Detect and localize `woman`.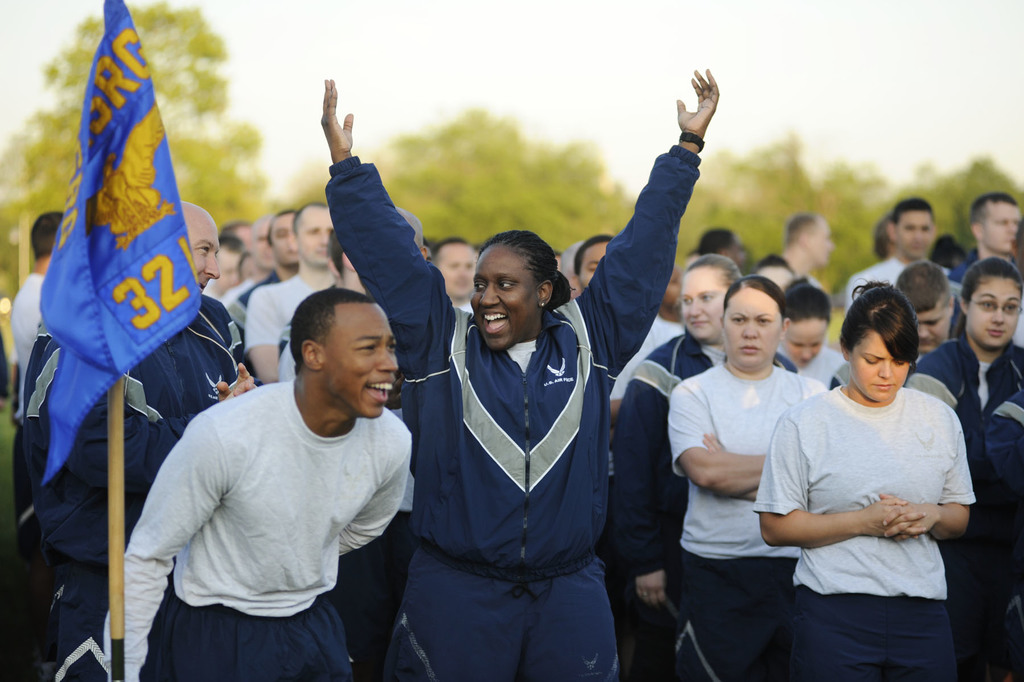
Localized at locate(755, 251, 795, 293).
